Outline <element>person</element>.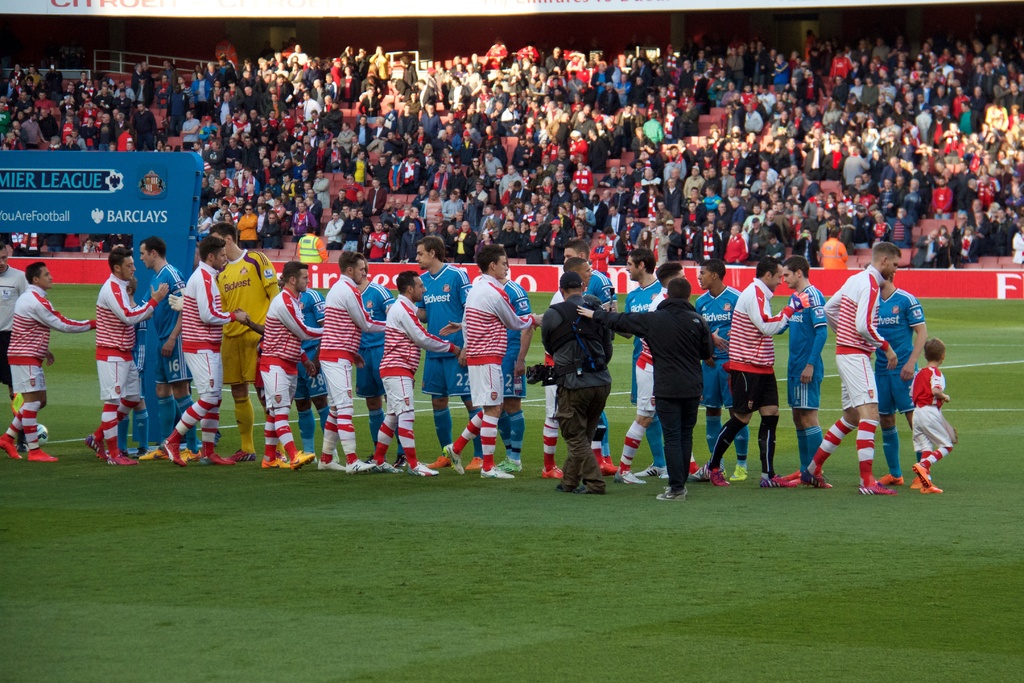
Outline: {"left": 874, "top": 273, "right": 929, "bottom": 493}.
